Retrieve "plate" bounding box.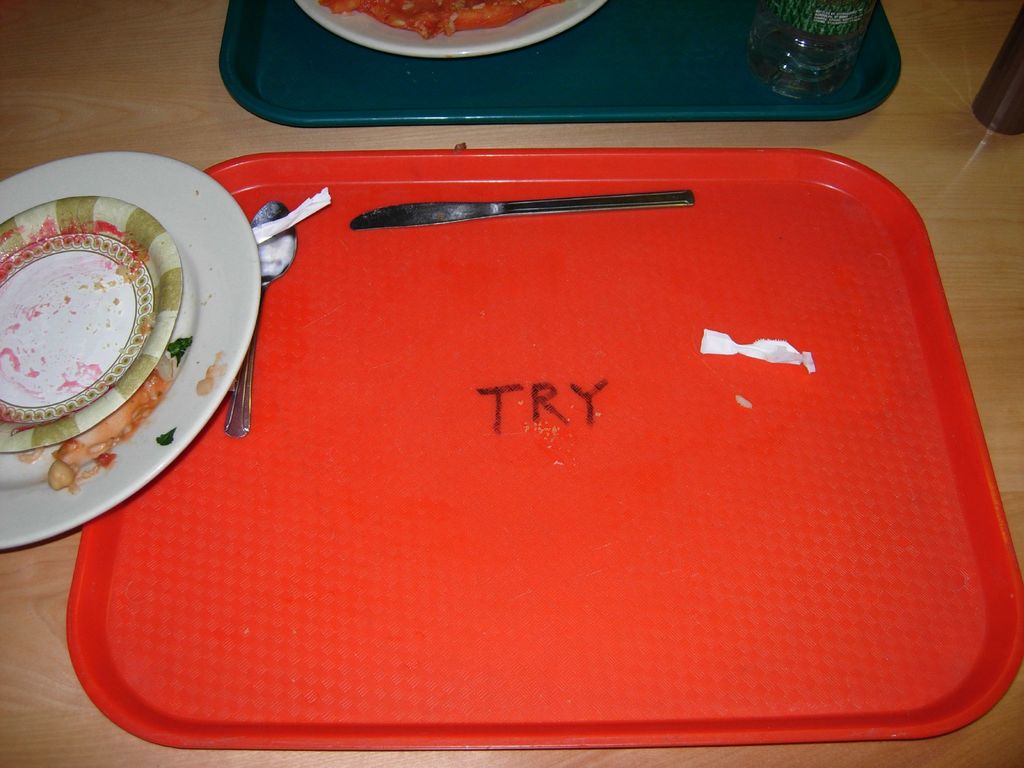
Bounding box: <bbox>290, 0, 604, 56</bbox>.
